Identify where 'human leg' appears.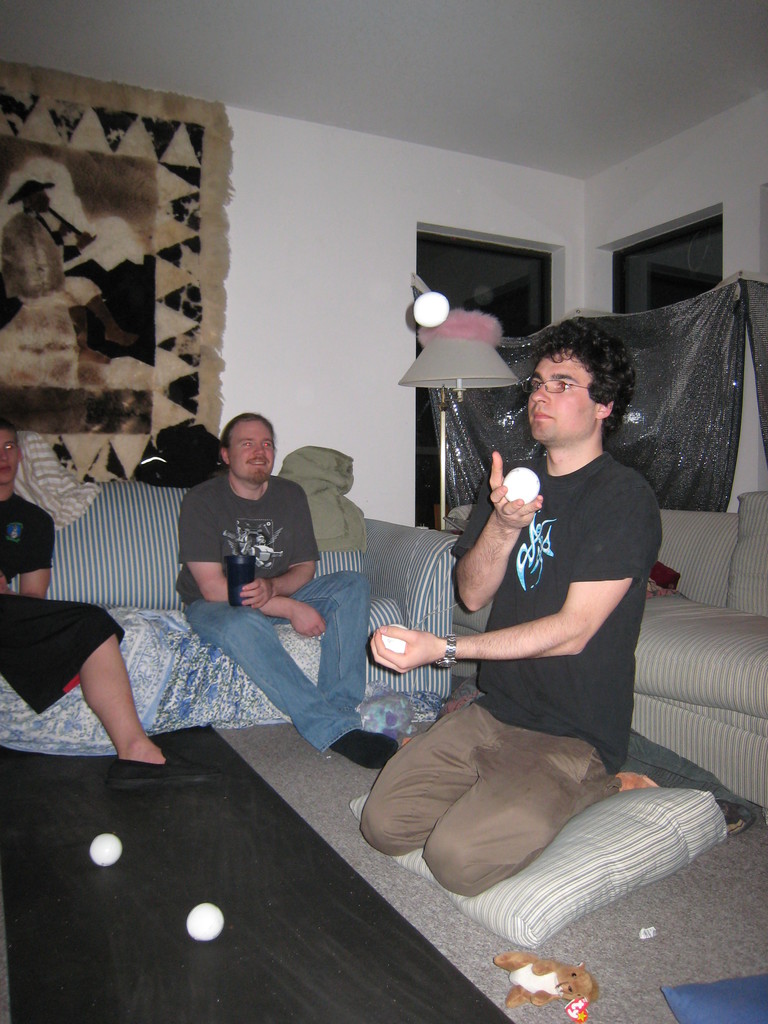
Appears at bbox=(363, 705, 503, 852).
